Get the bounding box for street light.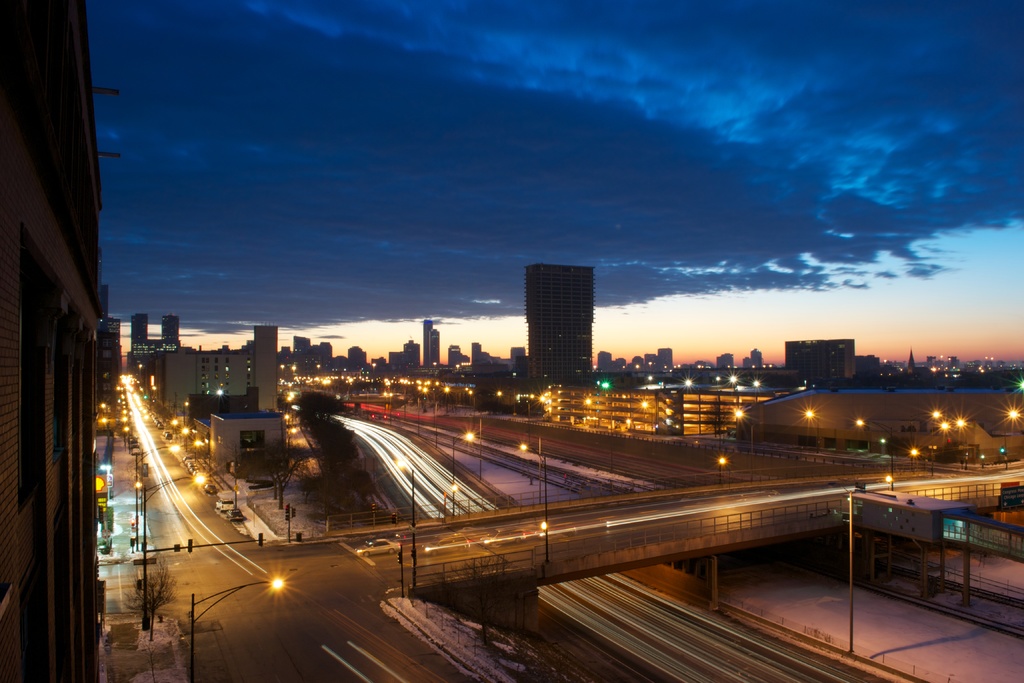
{"x1": 416, "y1": 386, "x2": 424, "y2": 428}.
